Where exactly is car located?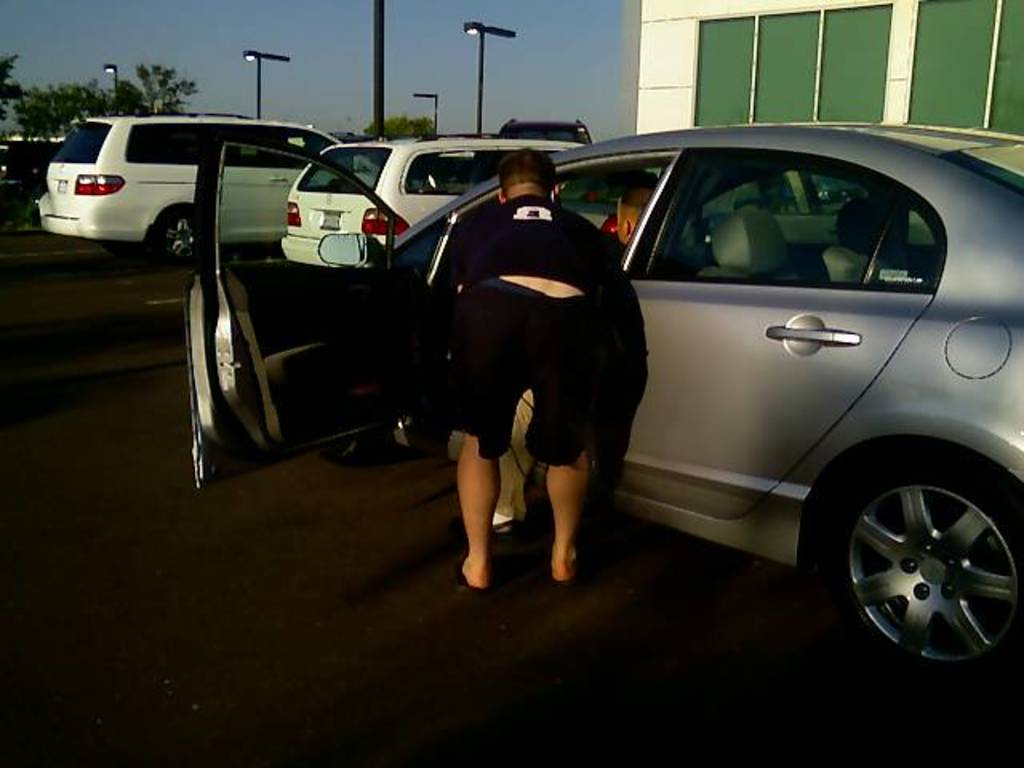
Its bounding box is (283, 133, 582, 274).
